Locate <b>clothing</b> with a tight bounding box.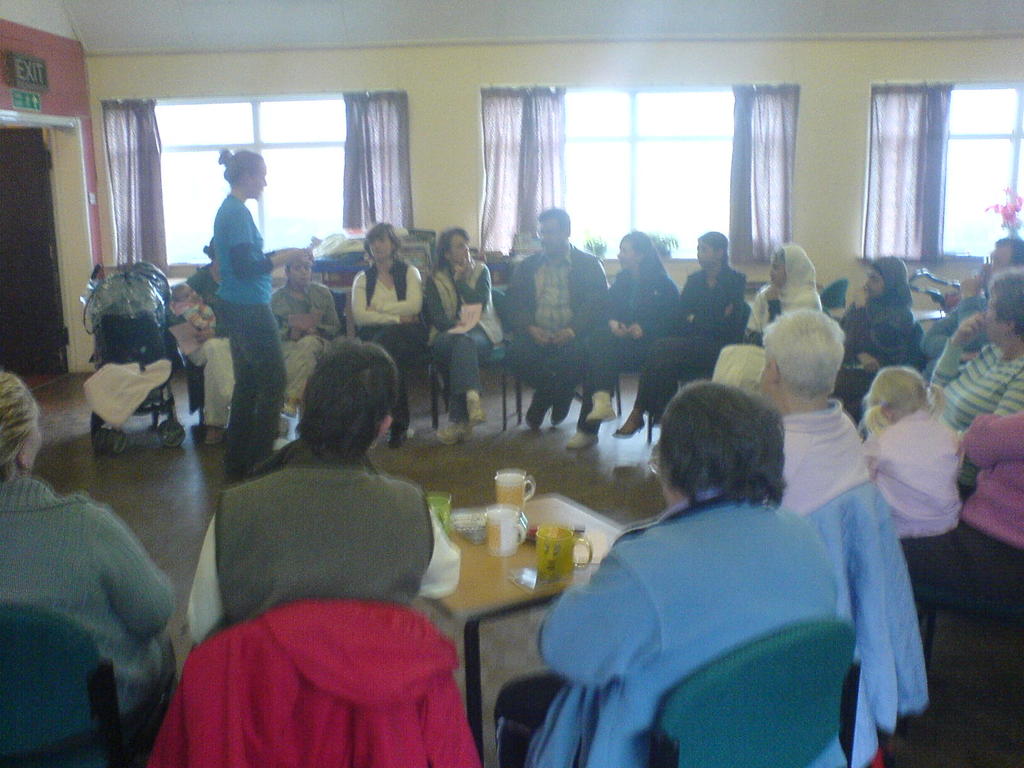
426, 253, 500, 419.
